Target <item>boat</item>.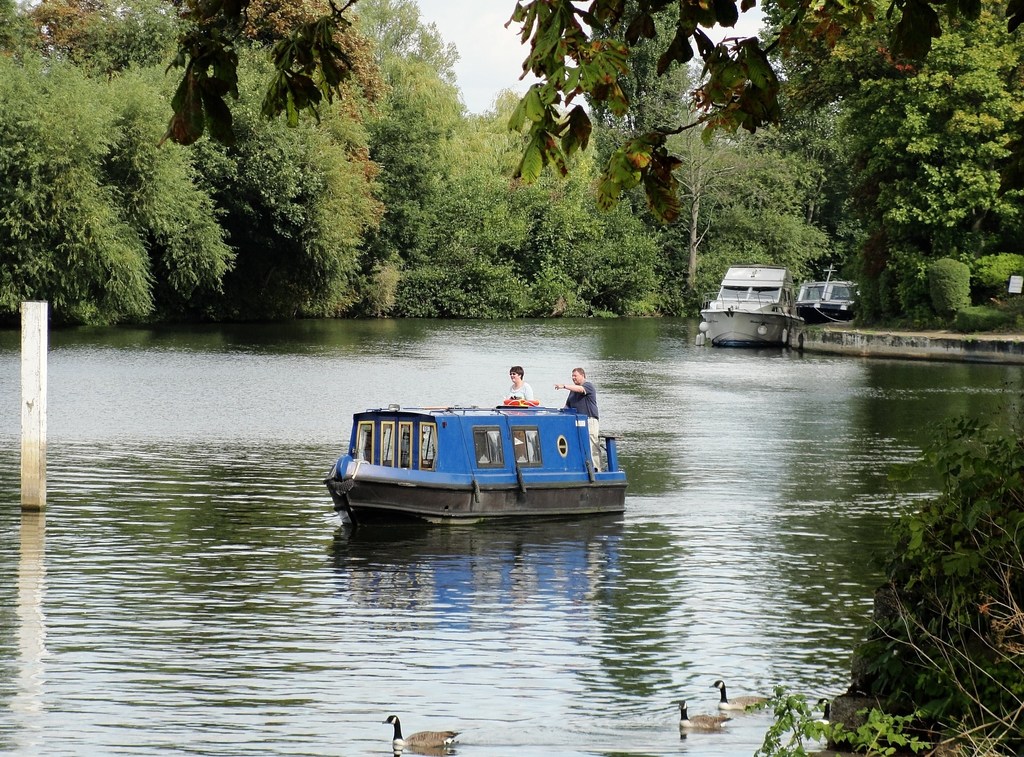
Target region: x1=322, y1=357, x2=624, y2=527.
